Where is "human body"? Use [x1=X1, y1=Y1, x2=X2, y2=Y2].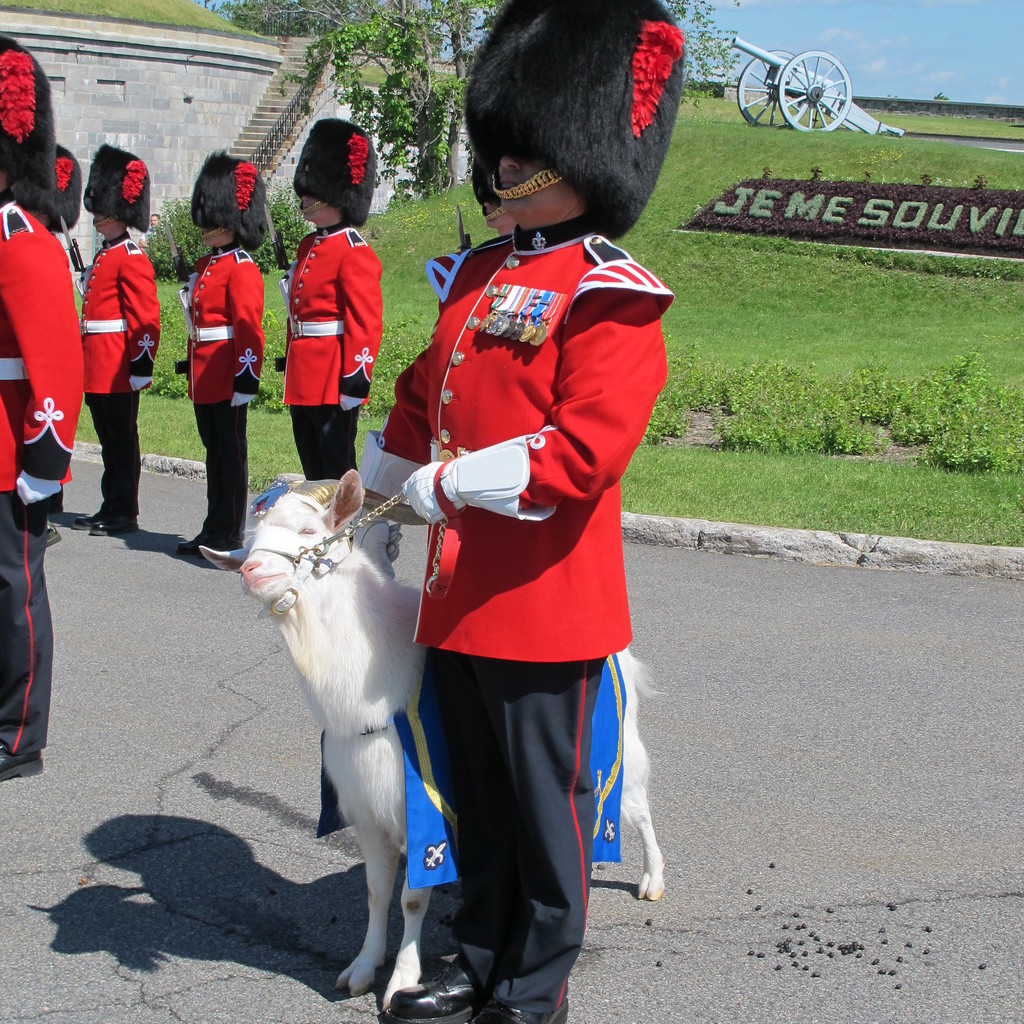
[x1=359, y1=0, x2=688, y2=1023].
